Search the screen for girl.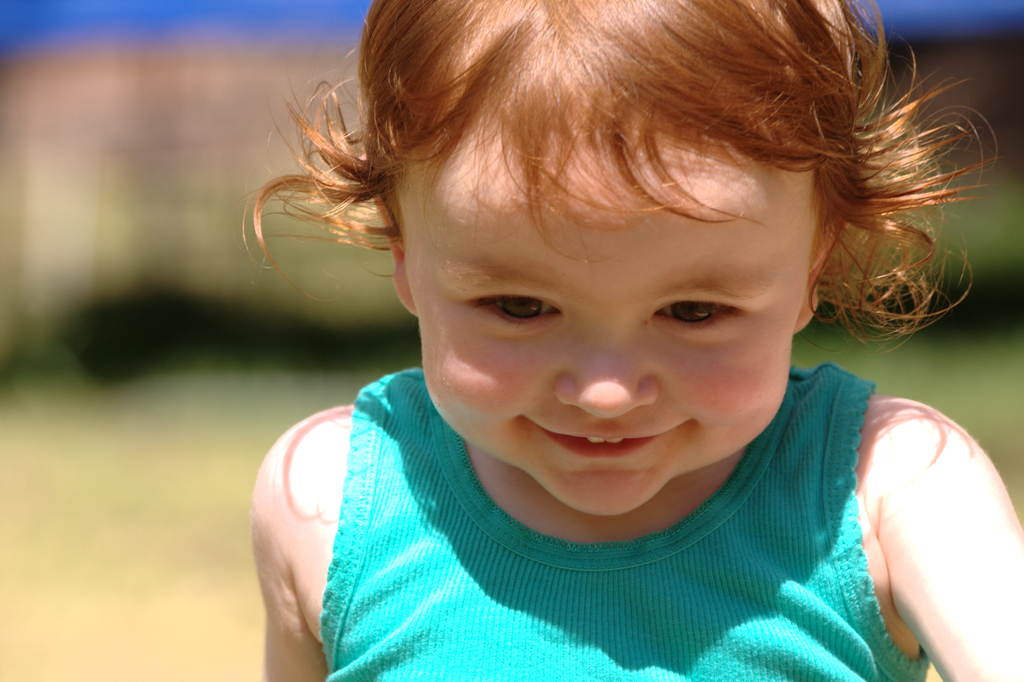
Found at bbox(248, 0, 1023, 681).
